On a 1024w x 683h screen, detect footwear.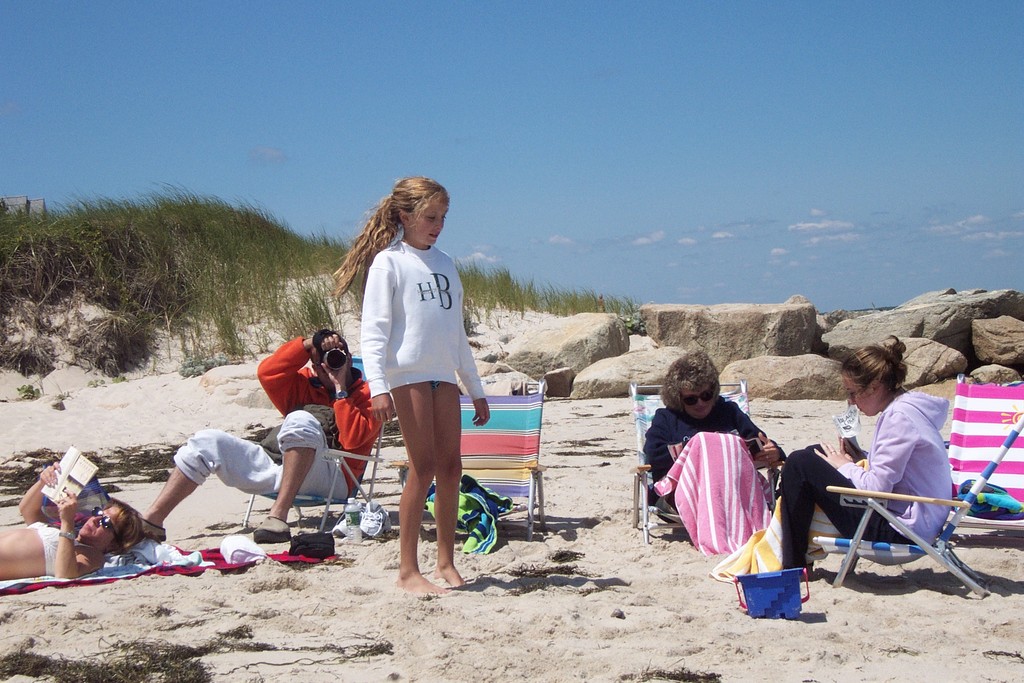
bbox=(250, 514, 288, 544).
